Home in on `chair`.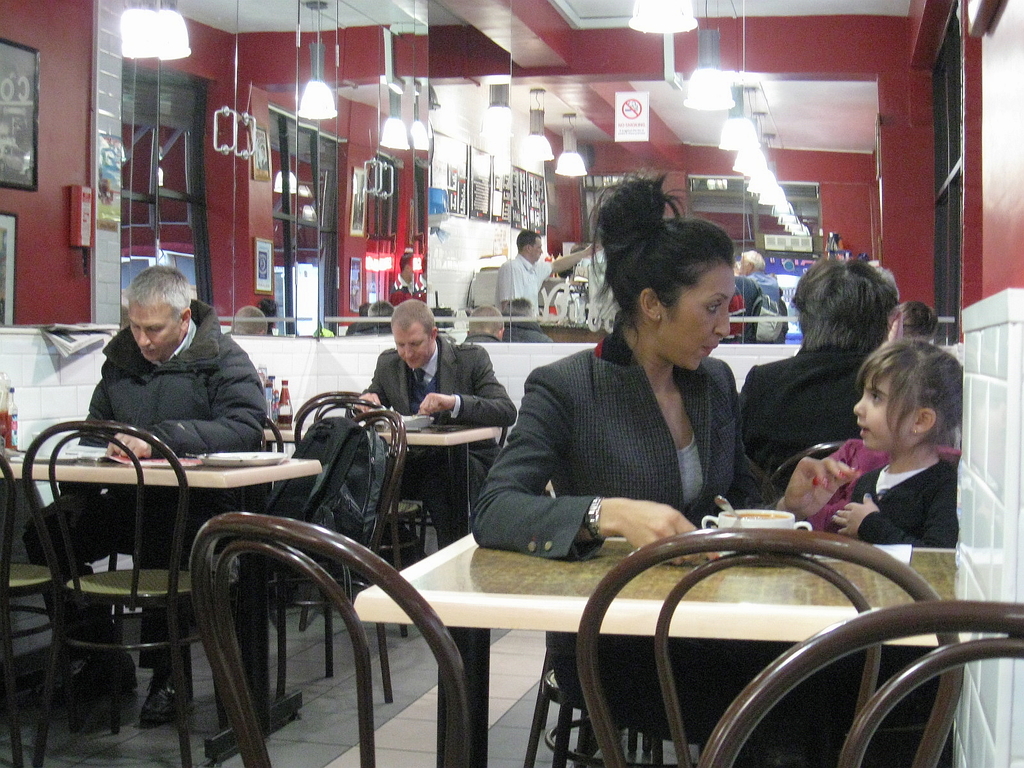
Homed in at bbox(394, 420, 504, 562).
